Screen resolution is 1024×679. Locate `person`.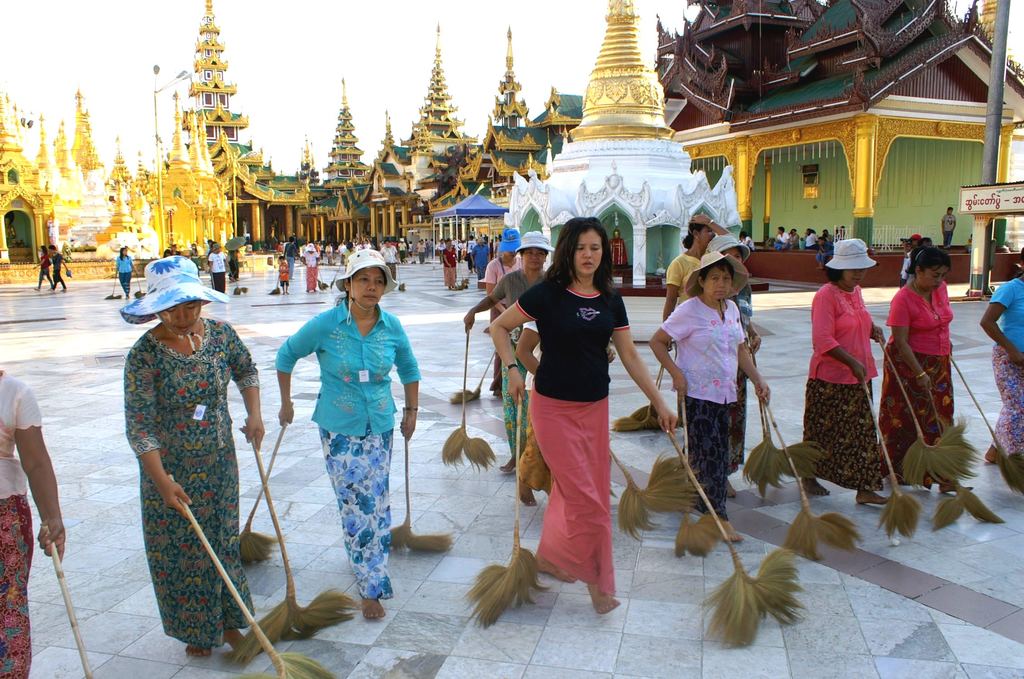
(x1=771, y1=224, x2=788, y2=250).
